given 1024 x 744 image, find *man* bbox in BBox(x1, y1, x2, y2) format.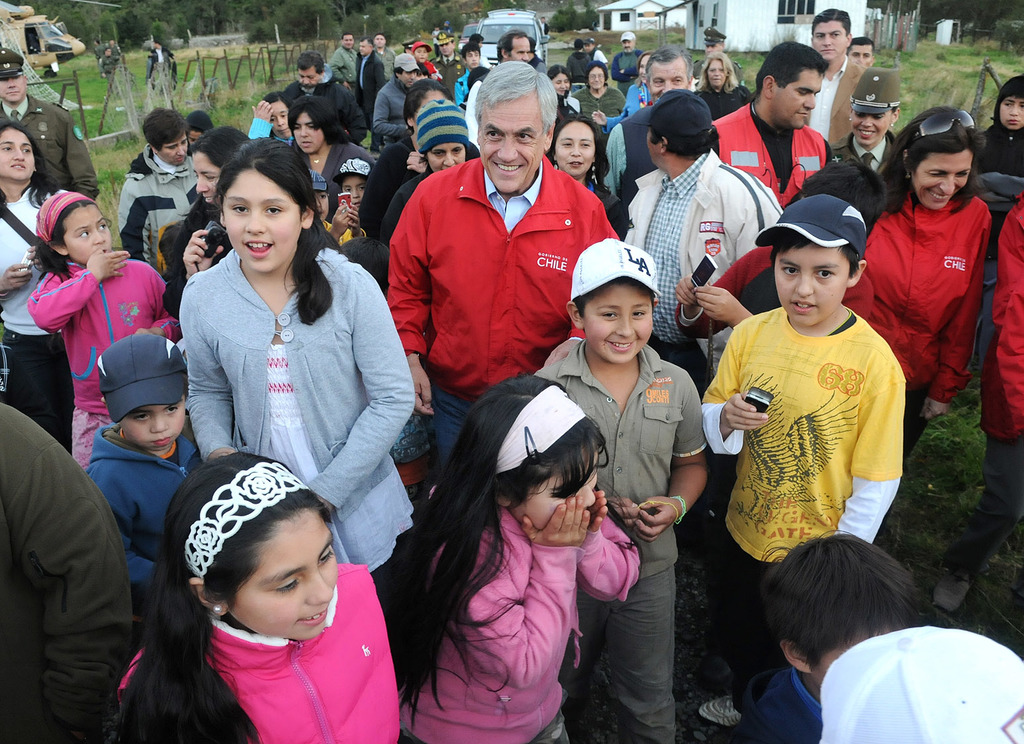
BBox(383, 59, 615, 473).
